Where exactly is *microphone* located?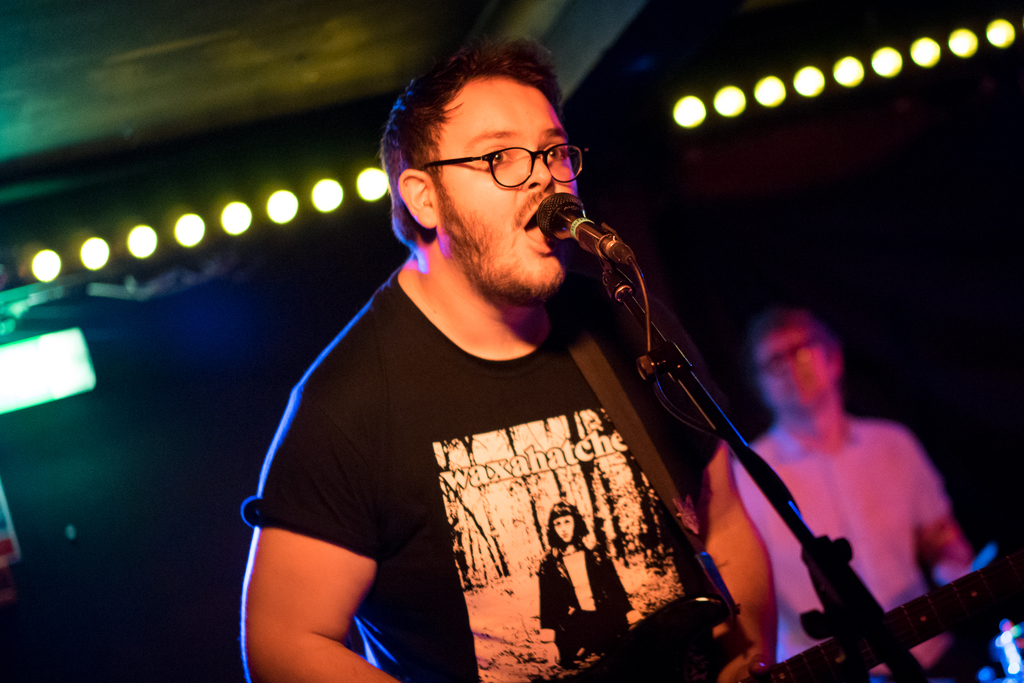
Its bounding box is {"left": 530, "top": 193, "right": 636, "bottom": 268}.
